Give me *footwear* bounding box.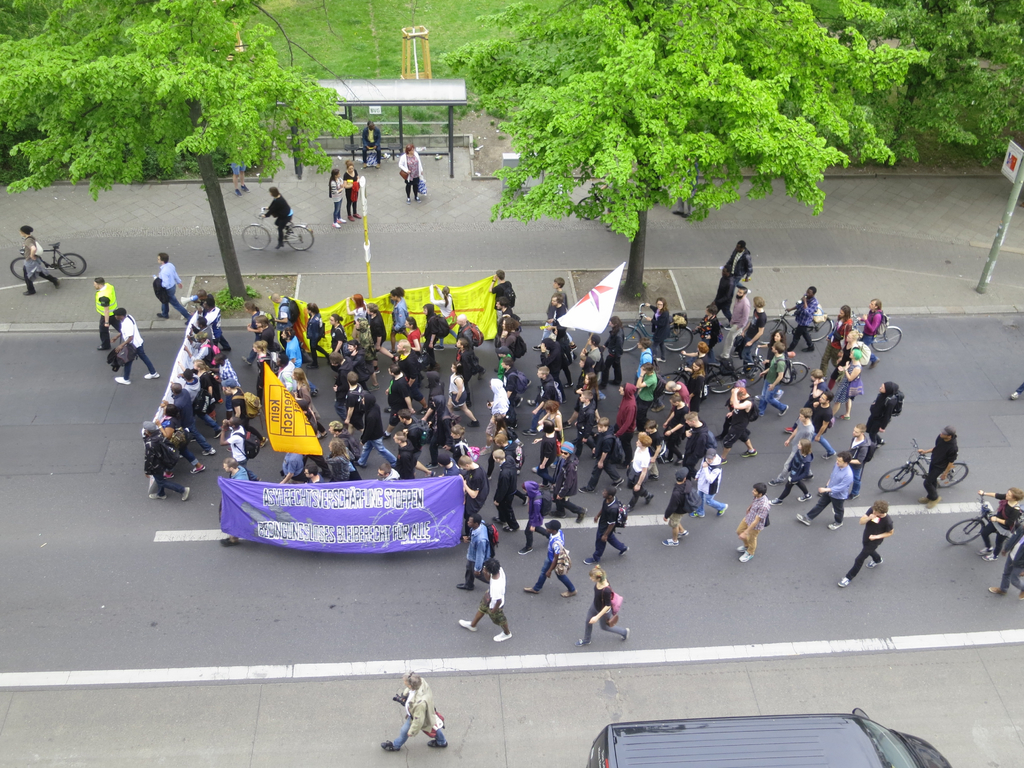
{"x1": 769, "y1": 496, "x2": 783, "y2": 504}.
